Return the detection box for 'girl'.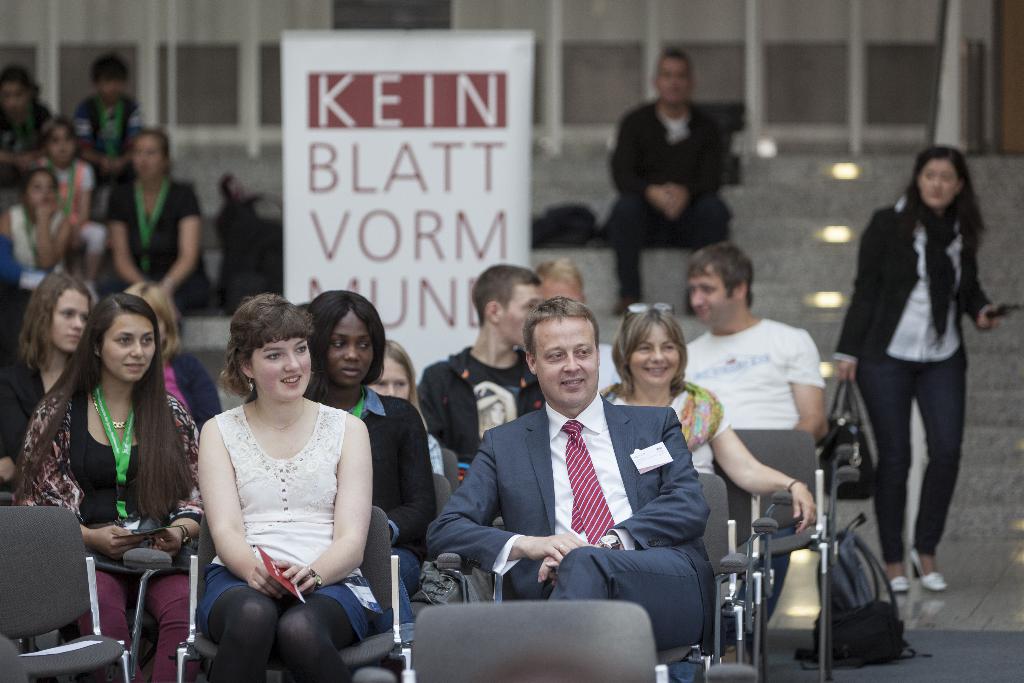
(x1=108, y1=132, x2=202, y2=315).
